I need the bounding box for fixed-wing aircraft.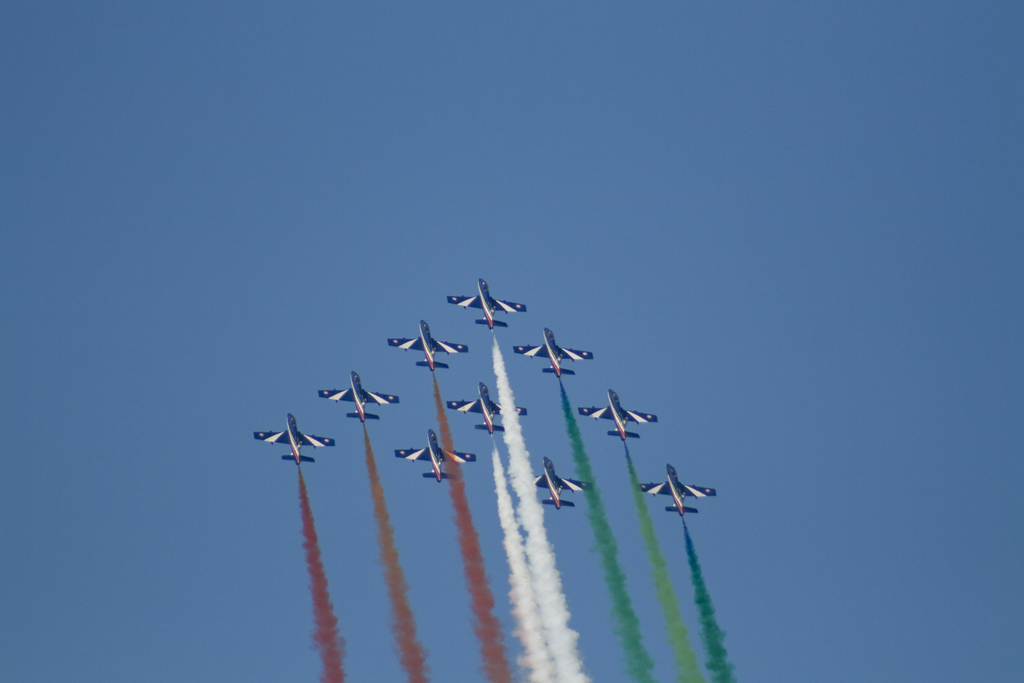
Here it is: l=386, t=318, r=468, b=373.
